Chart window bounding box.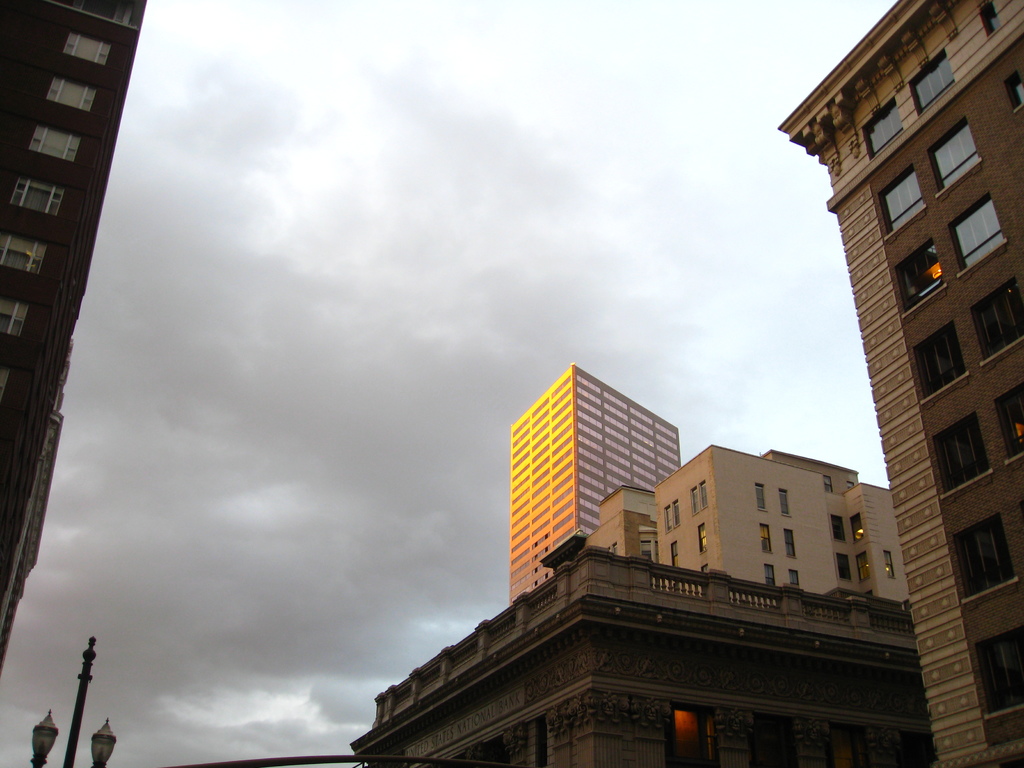
Charted: (779,488,790,516).
